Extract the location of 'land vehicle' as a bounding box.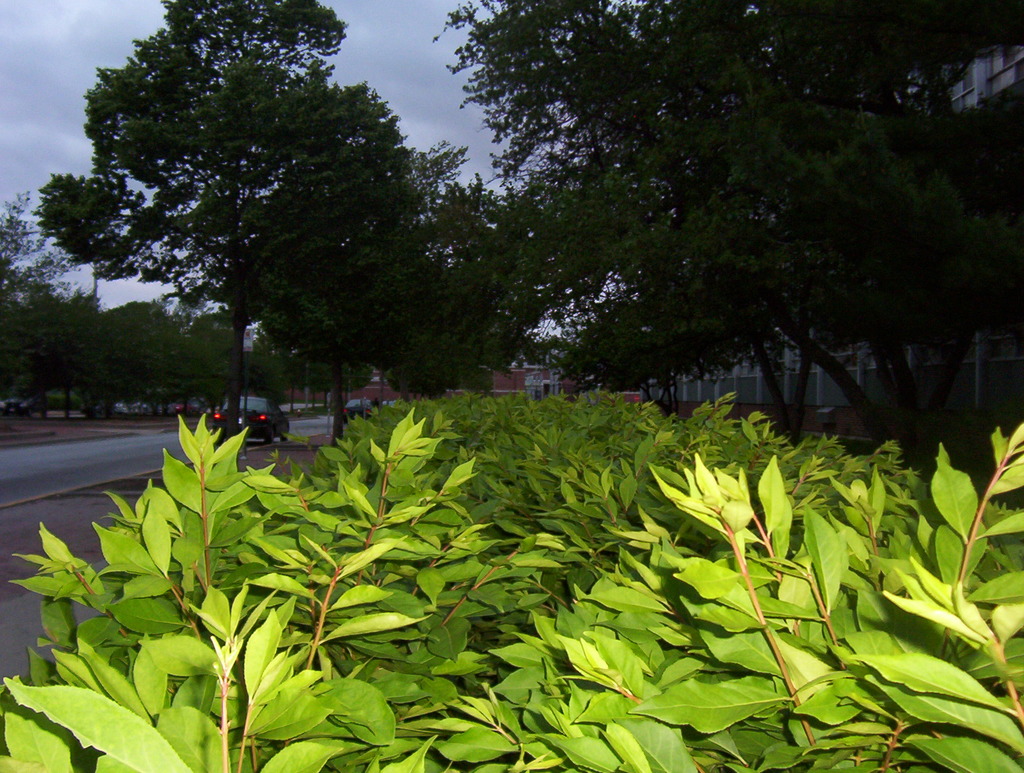
[x1=342, y1=398, x2=379, y2=421].
